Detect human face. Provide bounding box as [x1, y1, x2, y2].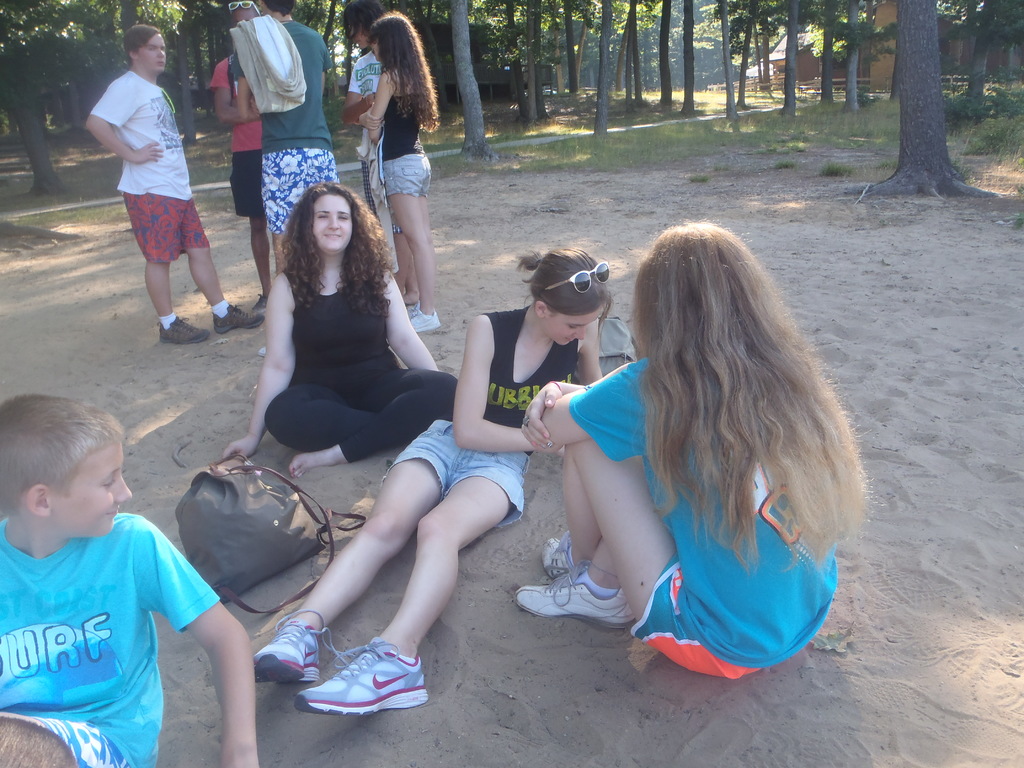
[351, 24, 362, 51].
